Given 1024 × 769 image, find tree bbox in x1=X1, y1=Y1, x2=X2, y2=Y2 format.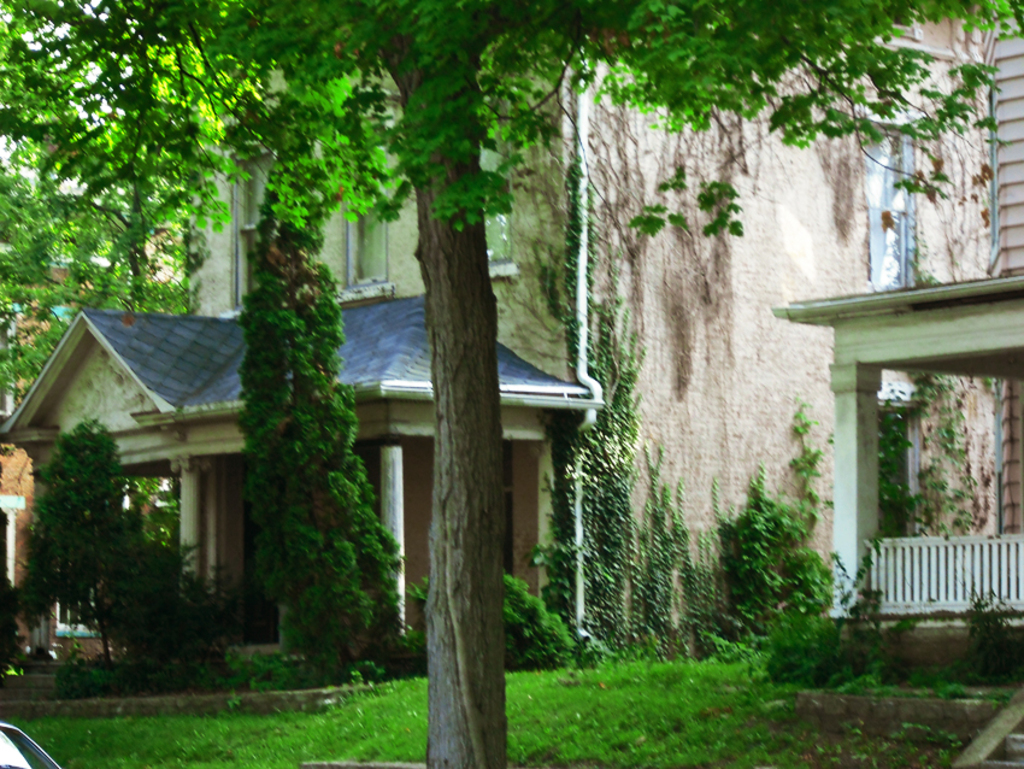
x1=101, y1=533, x2=245, y2=676.
